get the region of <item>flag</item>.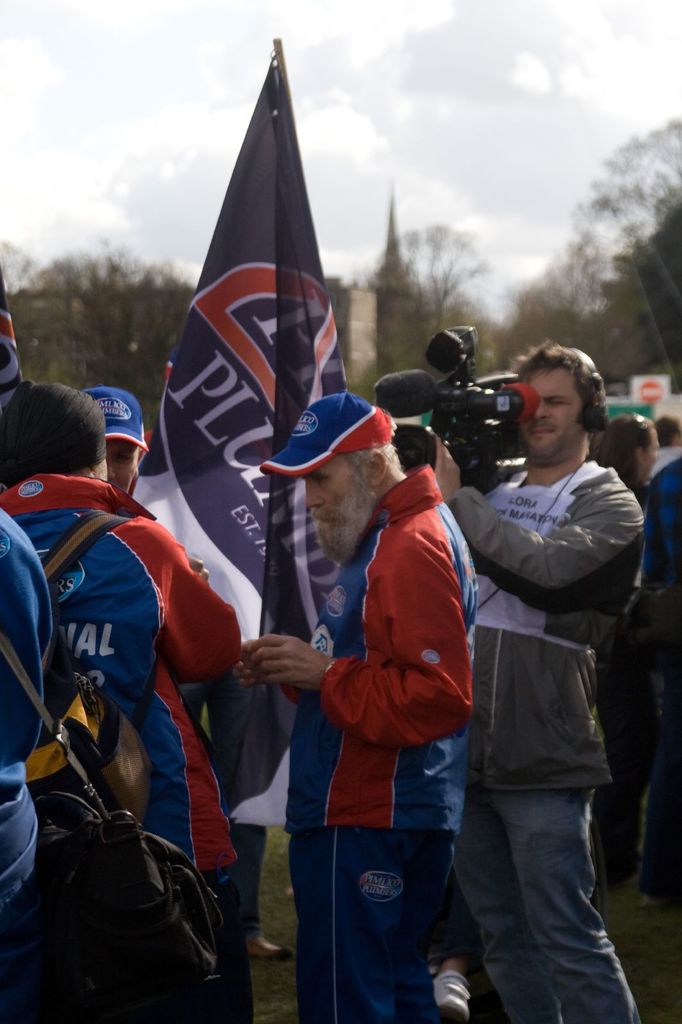
152:17:351:633.
